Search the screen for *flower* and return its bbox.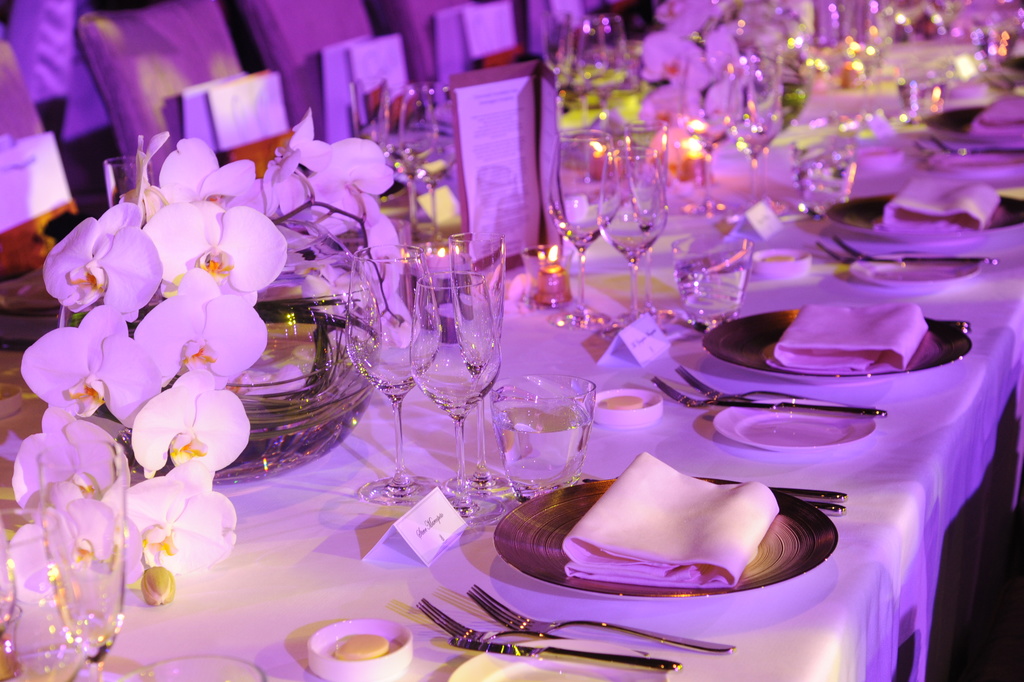
Found: Rect(18, 307, 158, 423).
